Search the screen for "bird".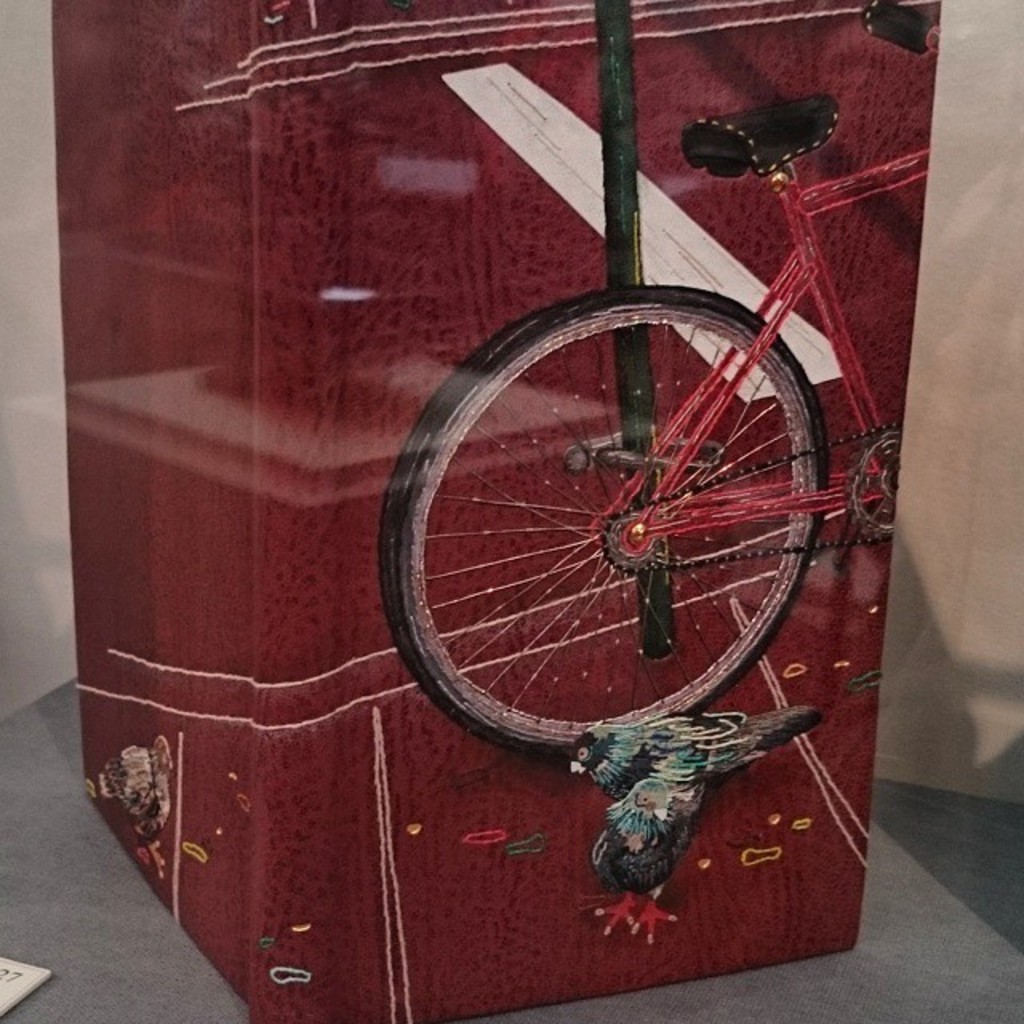
Found at (left=576, top=766, right=739, bottom=958).
